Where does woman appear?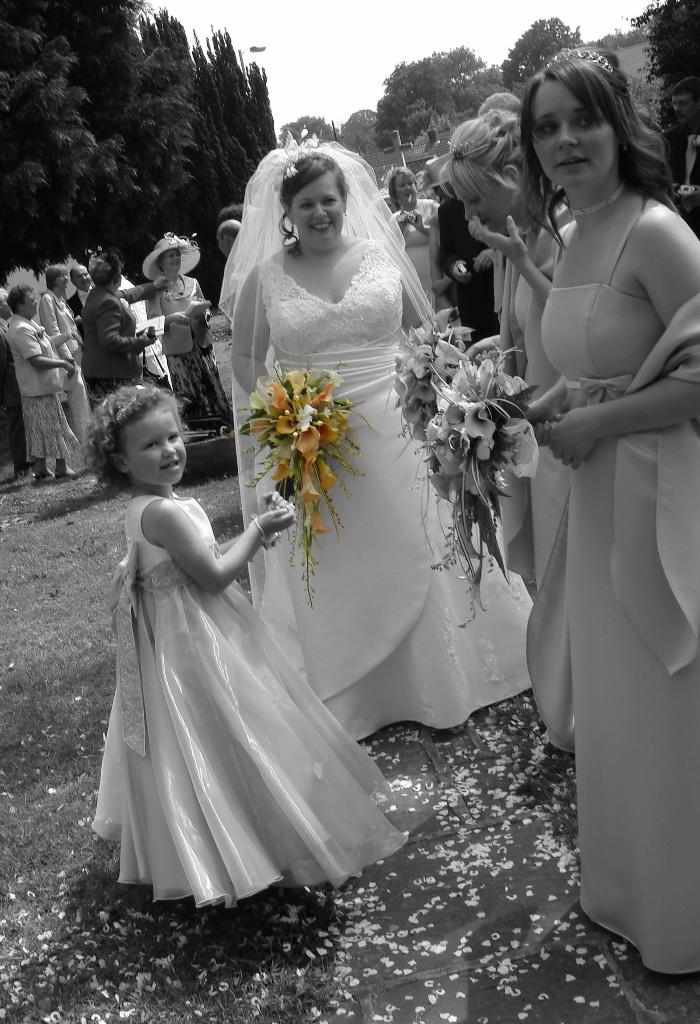
Appears at 516:43:699:974.
